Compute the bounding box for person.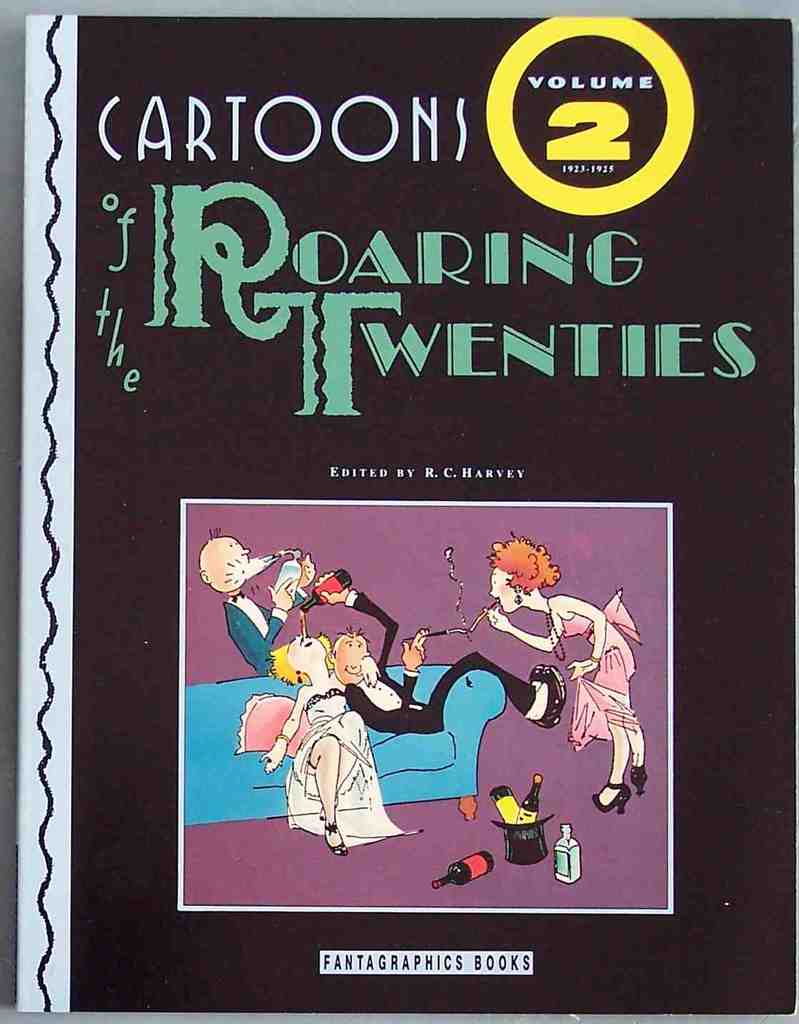
rect(224, 620, 388, 853).
